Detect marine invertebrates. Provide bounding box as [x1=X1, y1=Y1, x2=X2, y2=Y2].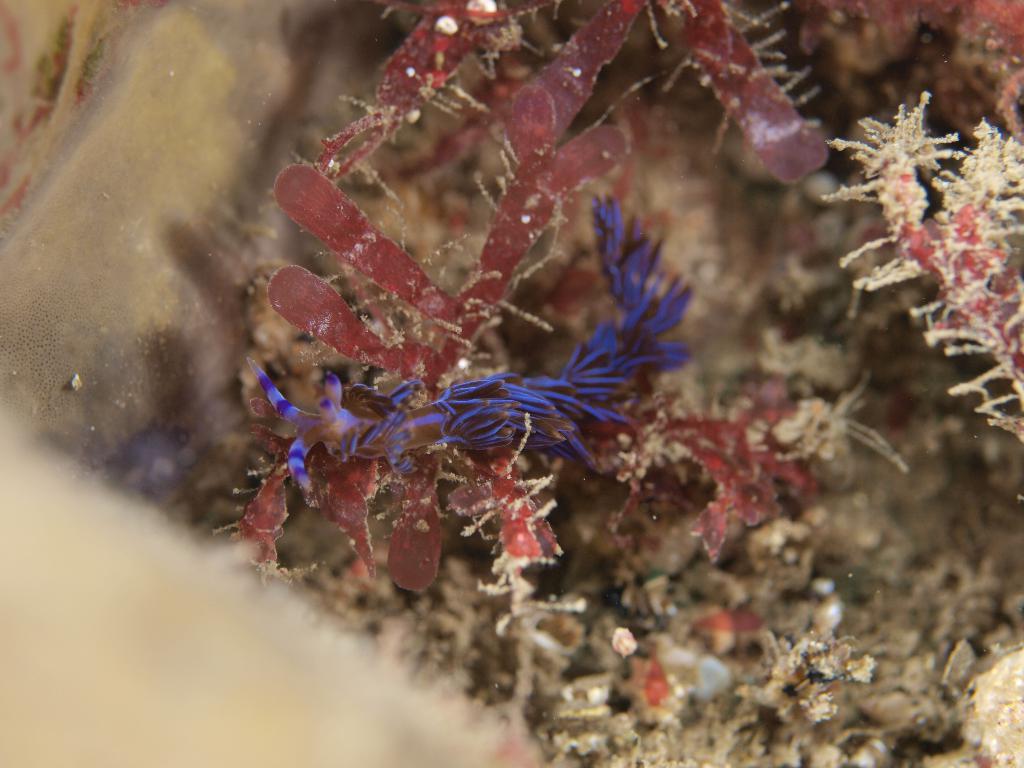
[x1=822, y1=91, x2=1023, y2=464].
